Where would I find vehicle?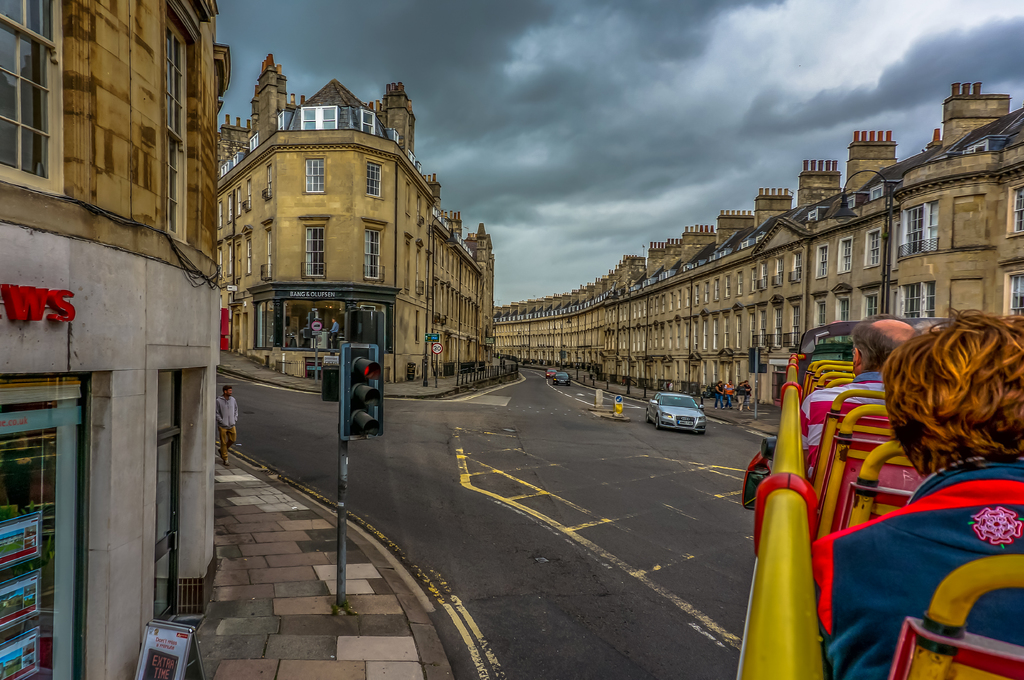
At BBox(646, 392, 707, 430).
